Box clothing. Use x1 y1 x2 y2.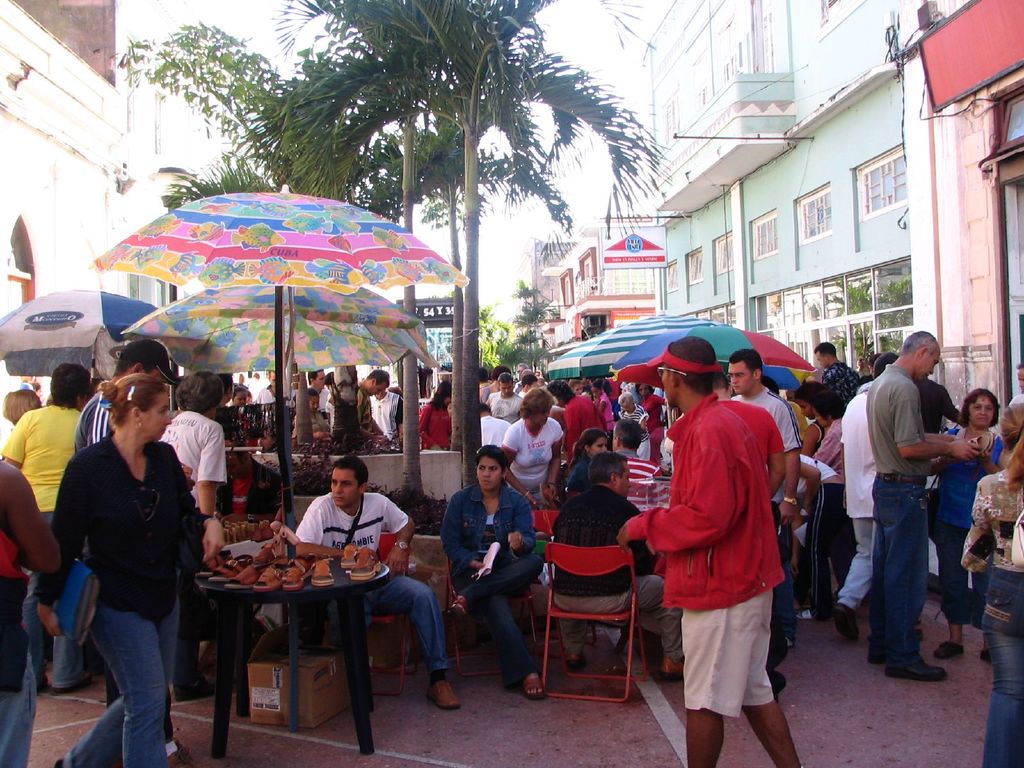
591 393 612 442.
